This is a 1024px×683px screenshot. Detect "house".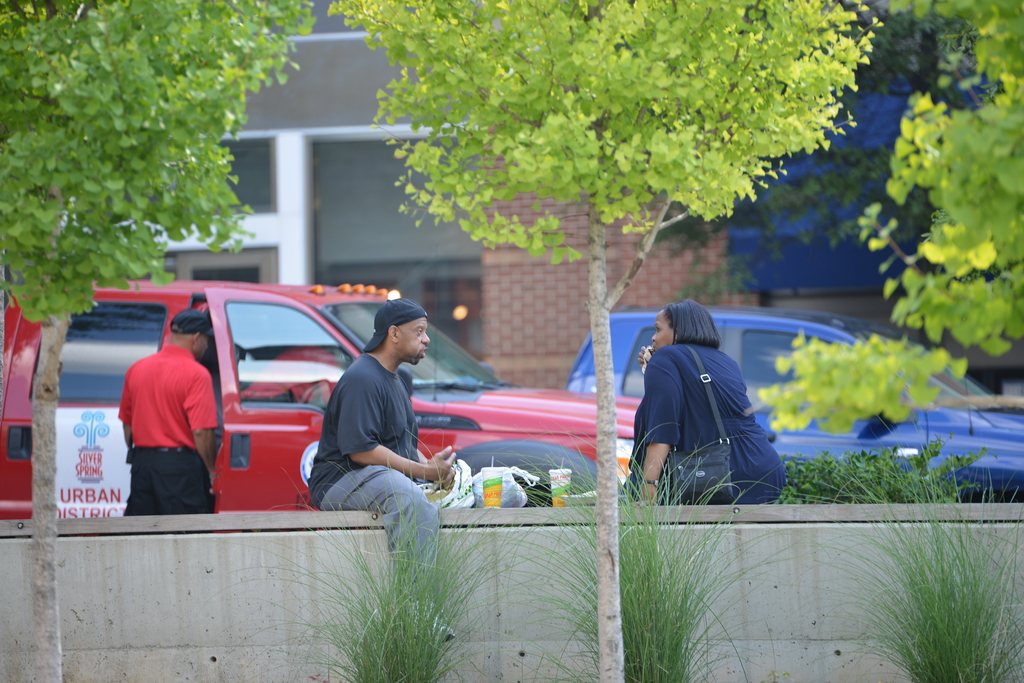
(left=52, top=28, right=766, bottom=396).
